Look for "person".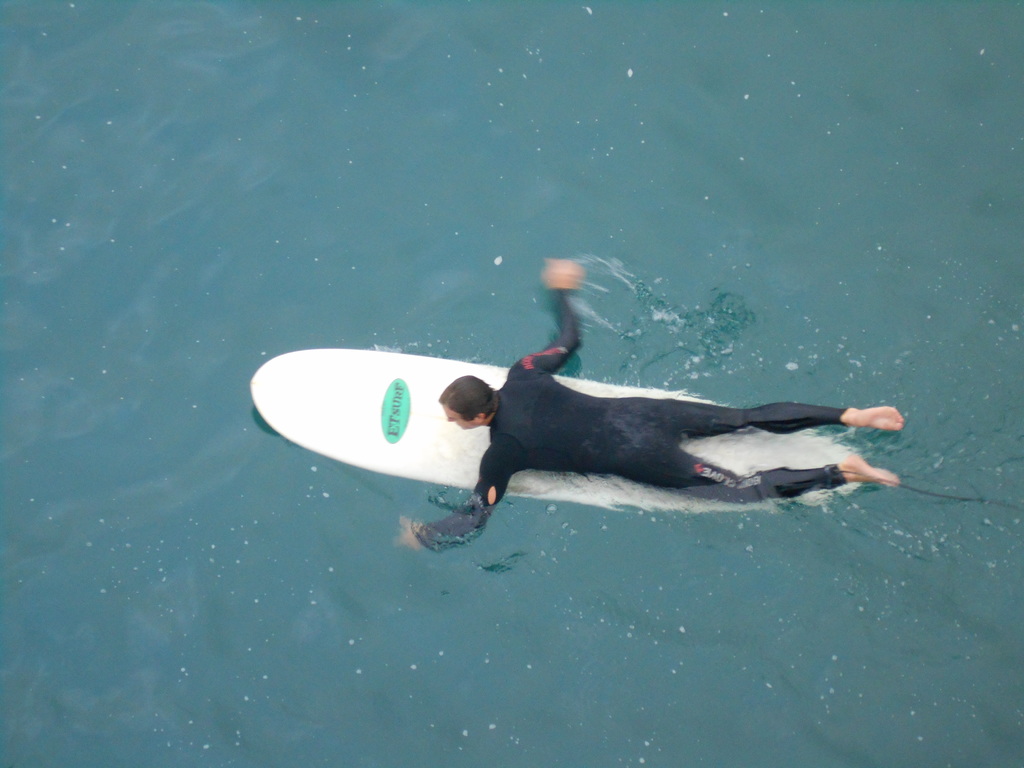
Found: detection(413, 277, 894, 524).
